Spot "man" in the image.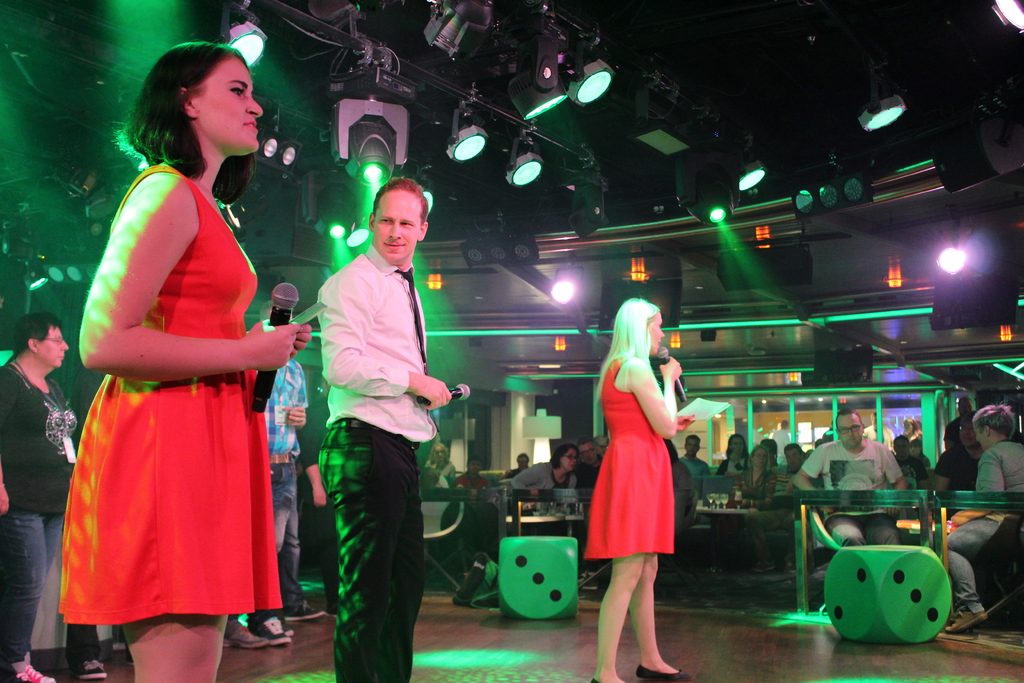
"man" found at bbox=(790, 407, 906, 546).
